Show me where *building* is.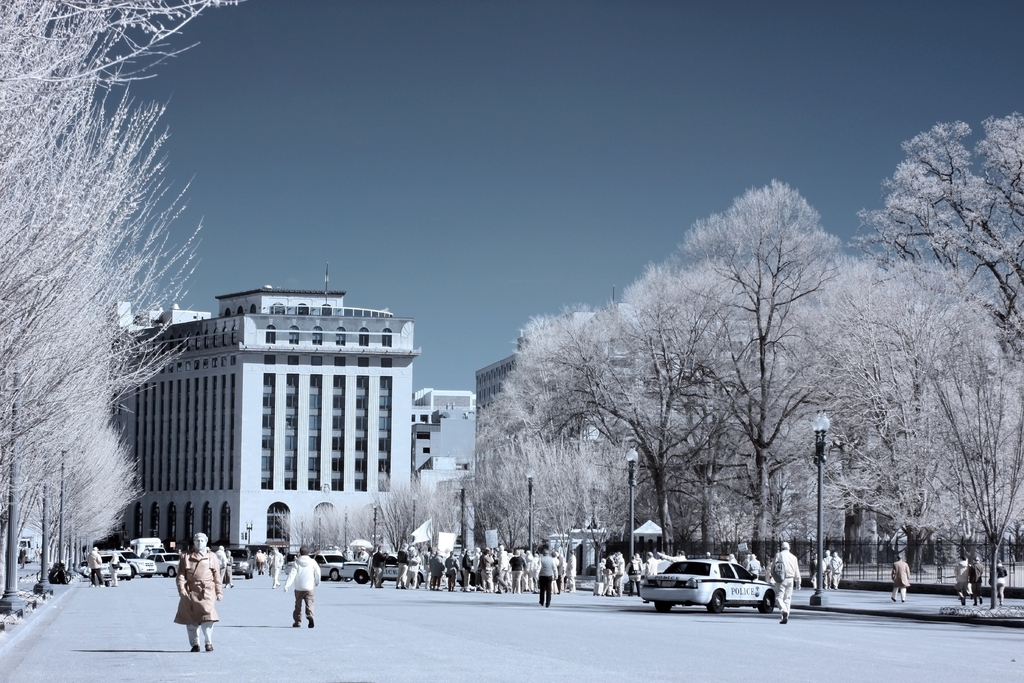
*building* is at {"left": 109, "top": 266, "right": 422, "bottom": 555}.
